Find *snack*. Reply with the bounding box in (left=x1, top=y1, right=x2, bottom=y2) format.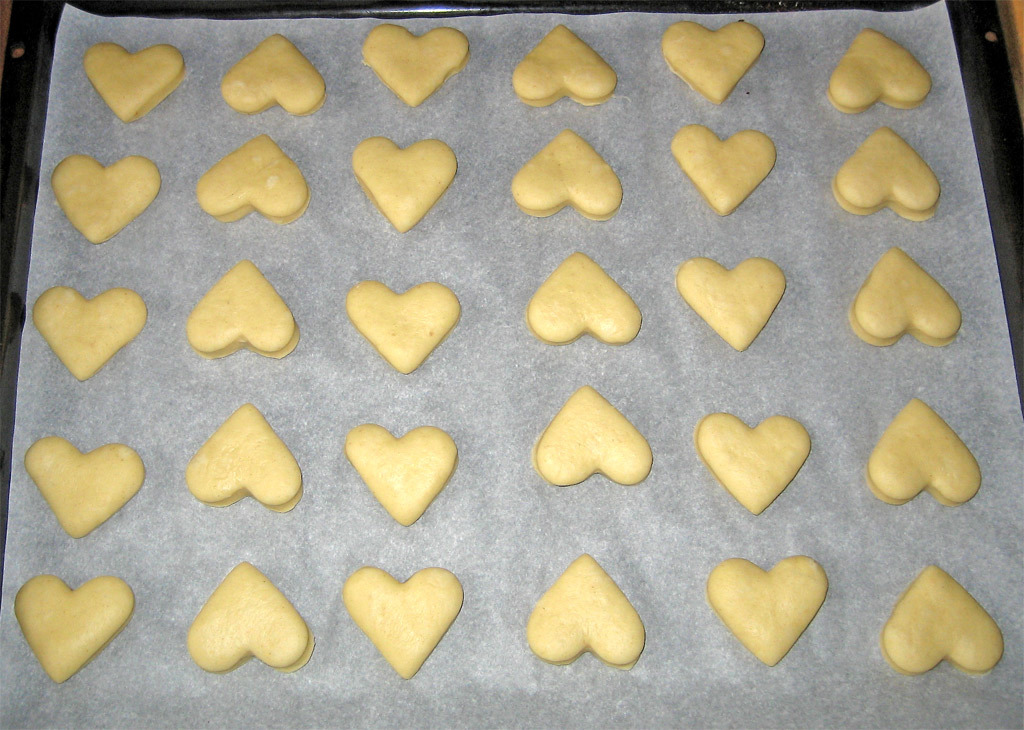
(left=515, top=134, right=626, bottom=220).
